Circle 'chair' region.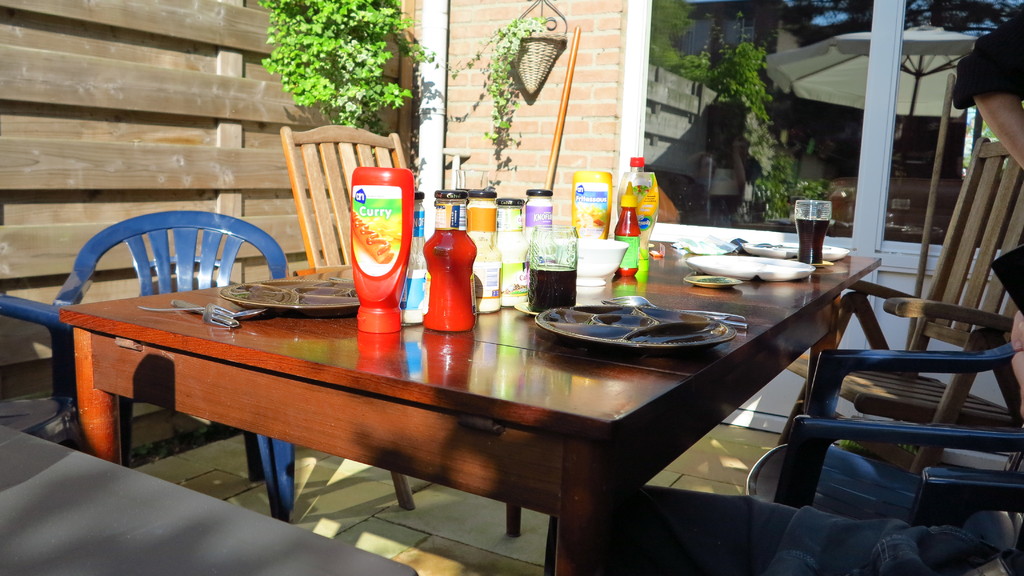
Region: box=[908, 467, 1023, 536].
